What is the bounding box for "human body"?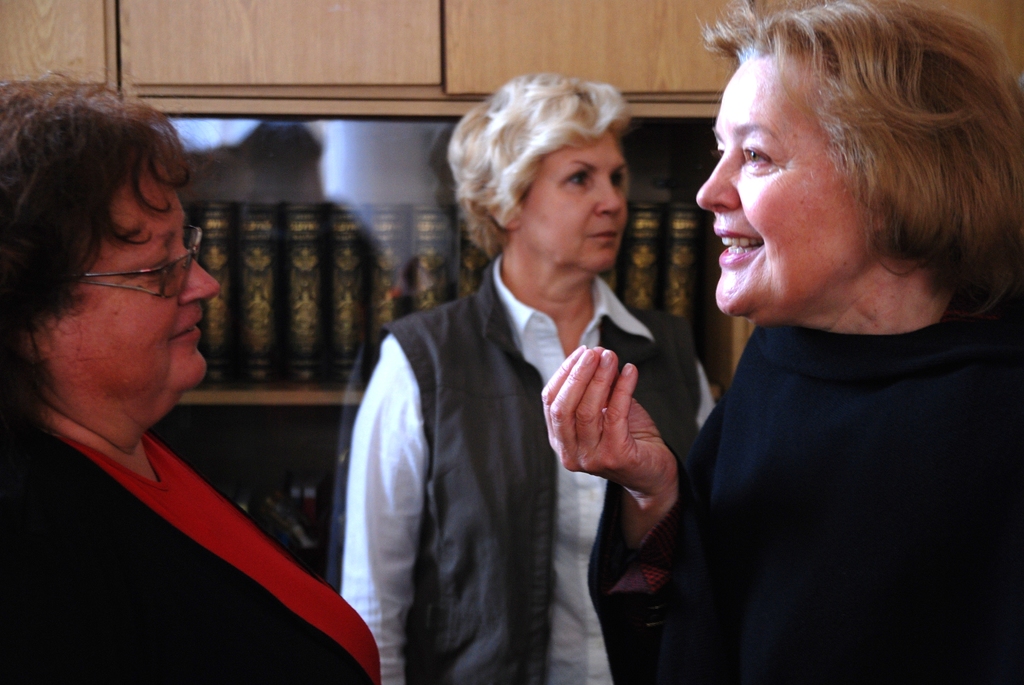
region(325, 254, 714, 684).
